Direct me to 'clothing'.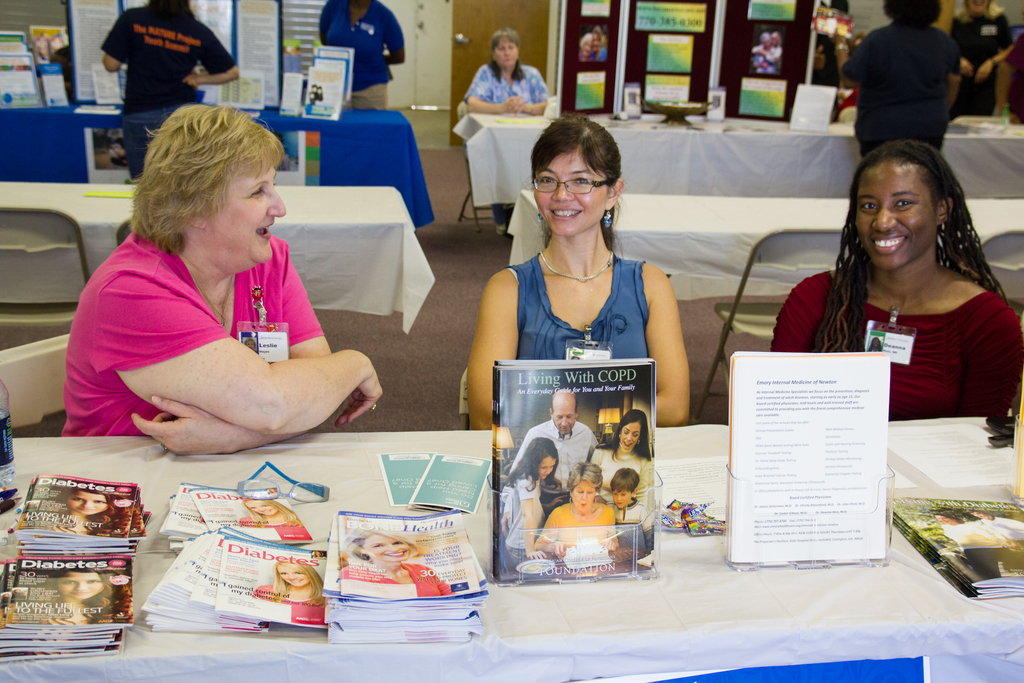
Direction: detection(600, 495, 654, 552).
